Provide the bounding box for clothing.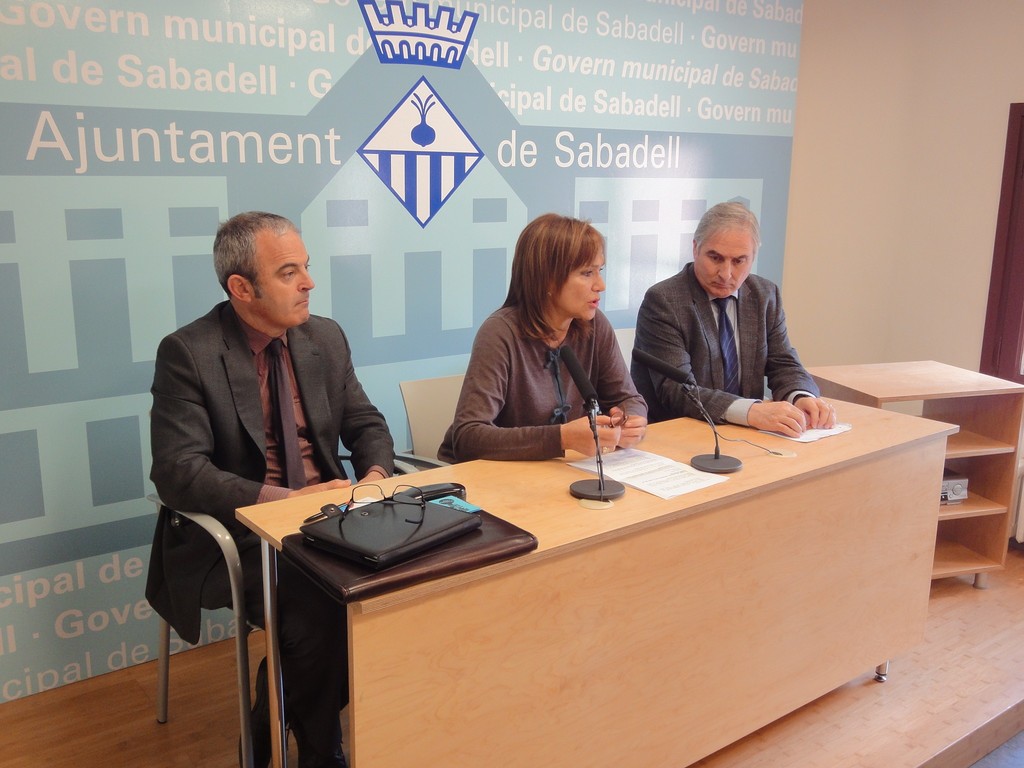
632, 262, 826, 428.
